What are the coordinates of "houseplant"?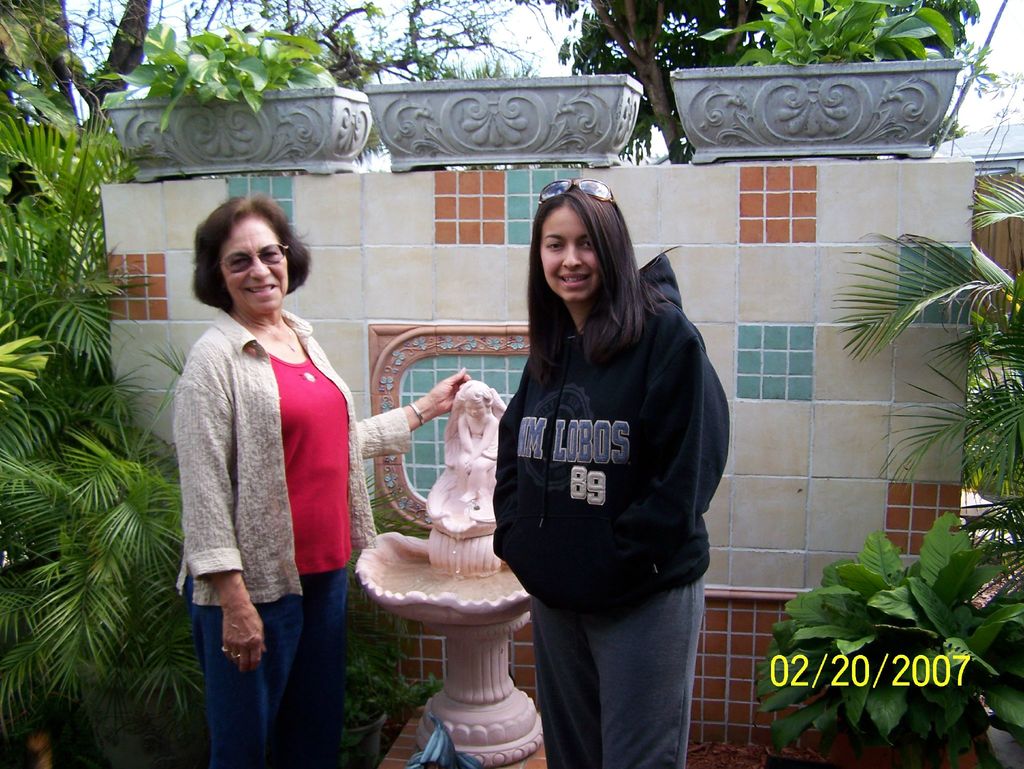
[x1=356, y1=46, x2=648, y2=171].
